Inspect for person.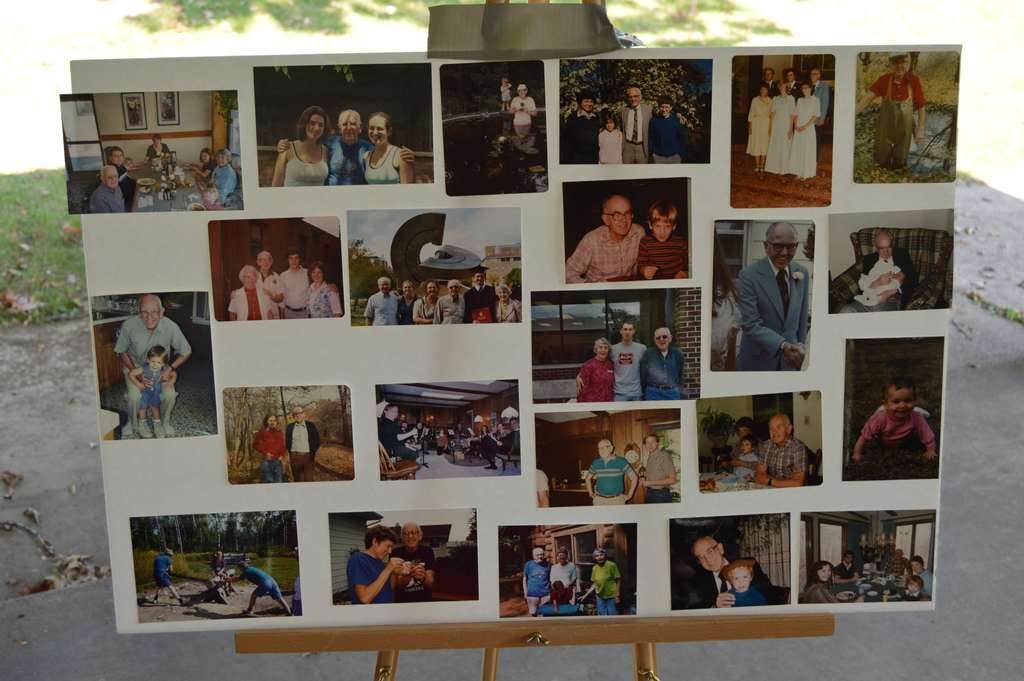
Inspection: <region>507, 79, 534, 133</region>.
